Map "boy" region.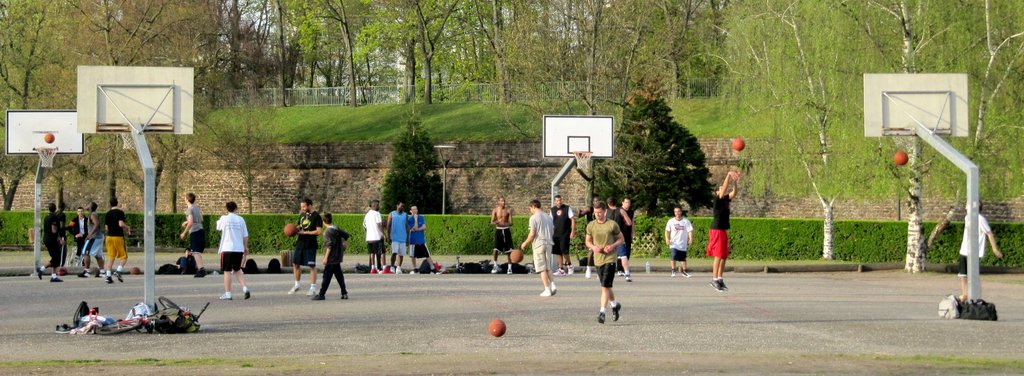
Mapped to 104 195 129 284.
